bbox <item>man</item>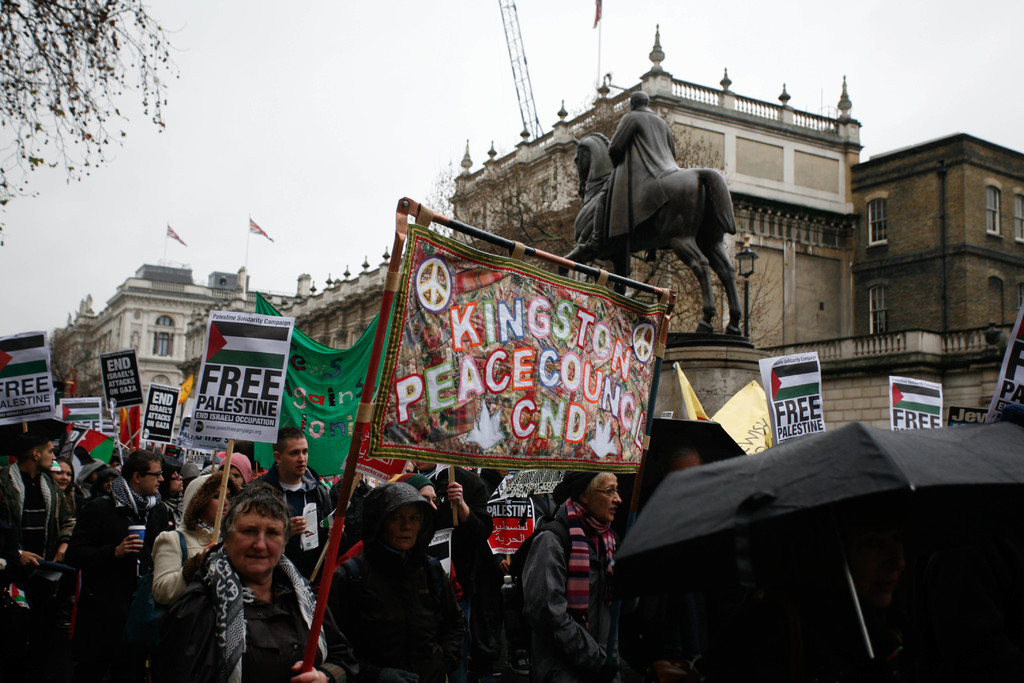
<region>249, 427, 336, 590</region>
